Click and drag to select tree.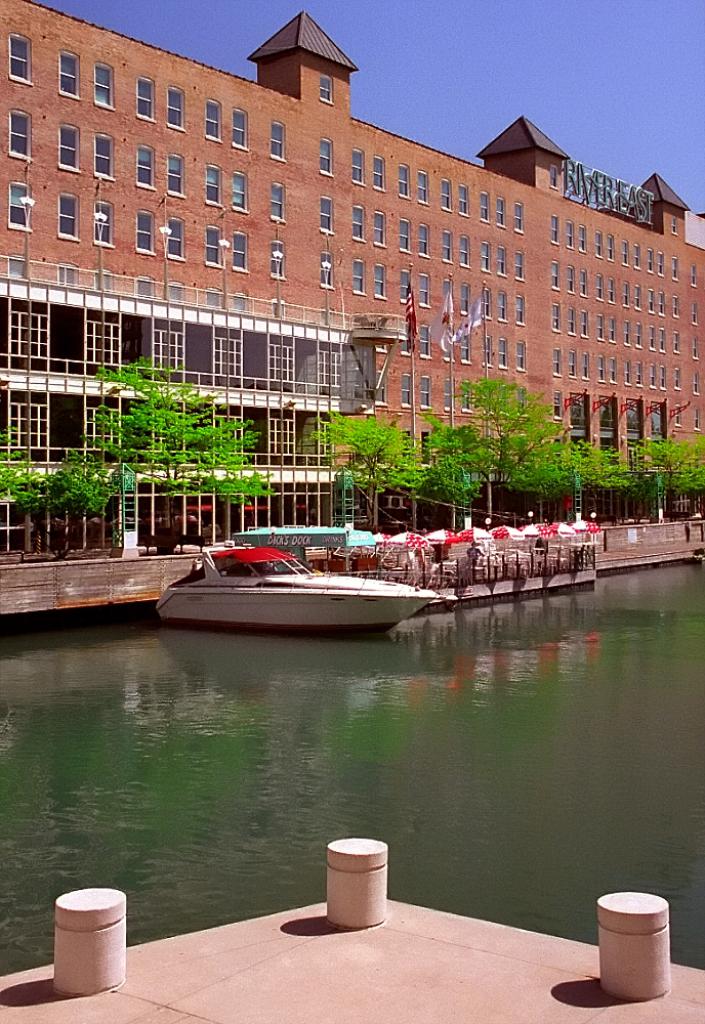
Selection: 0 423 41 501.
